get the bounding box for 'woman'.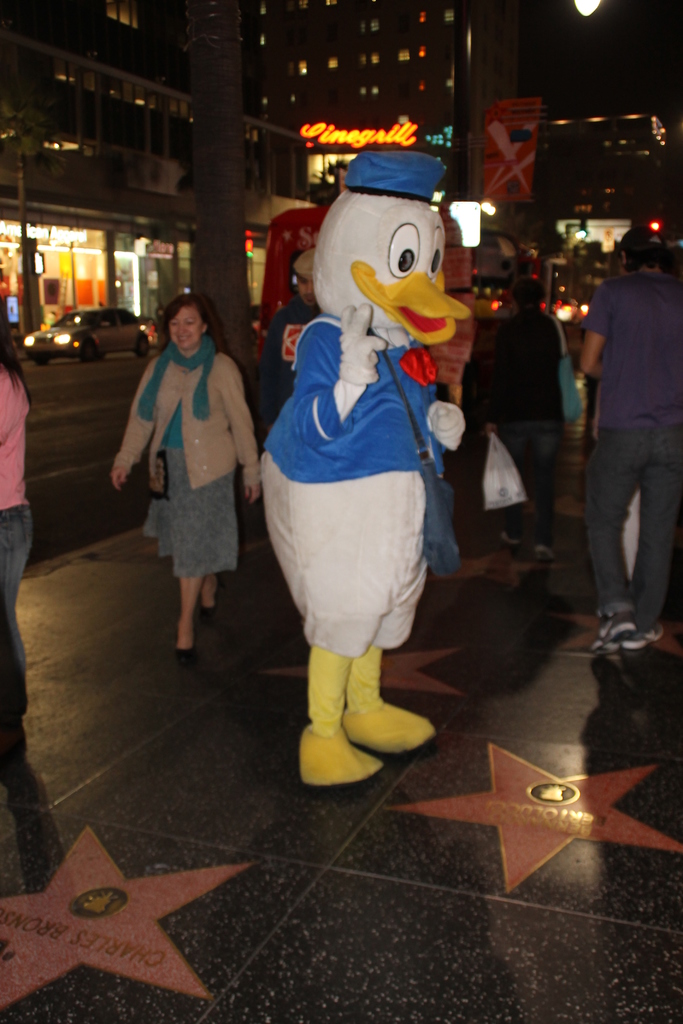
<bbox>0, 292, 47, 780</bbox>.
